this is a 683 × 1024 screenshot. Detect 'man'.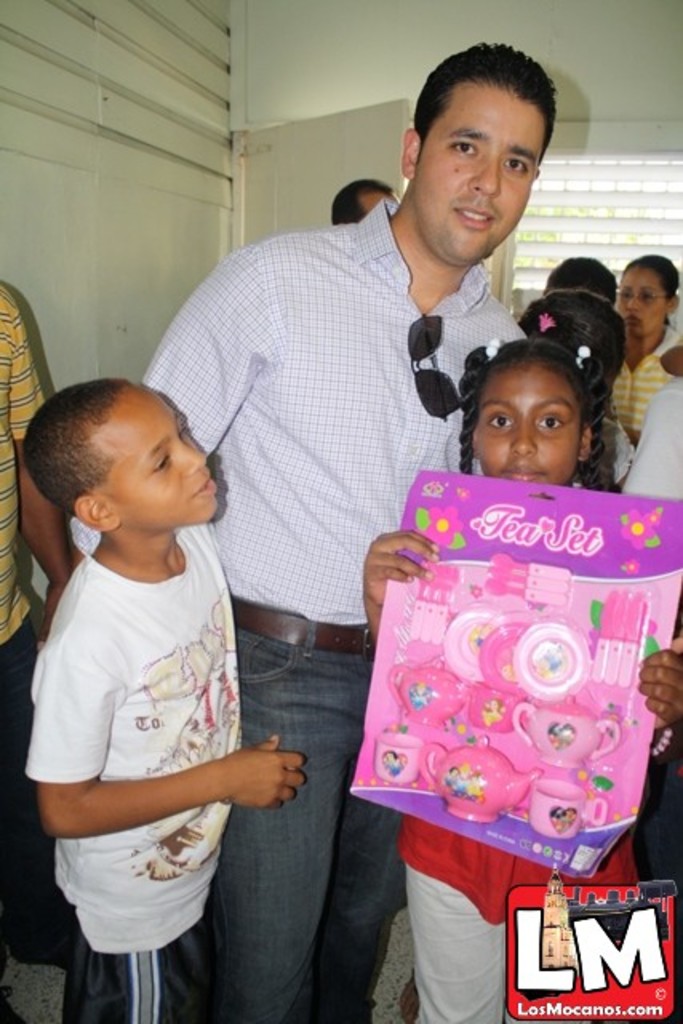
left=333, top=176, right=395, bottom=227.
